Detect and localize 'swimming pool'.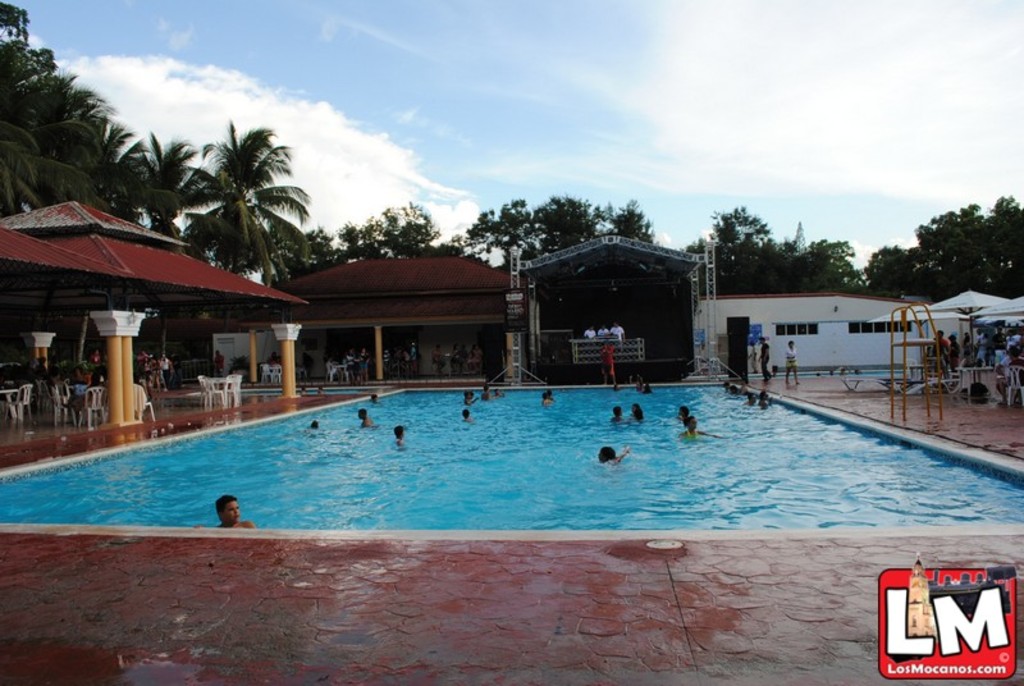
Localized at <bbox>0, 384, 1021, 536</bbox>.
